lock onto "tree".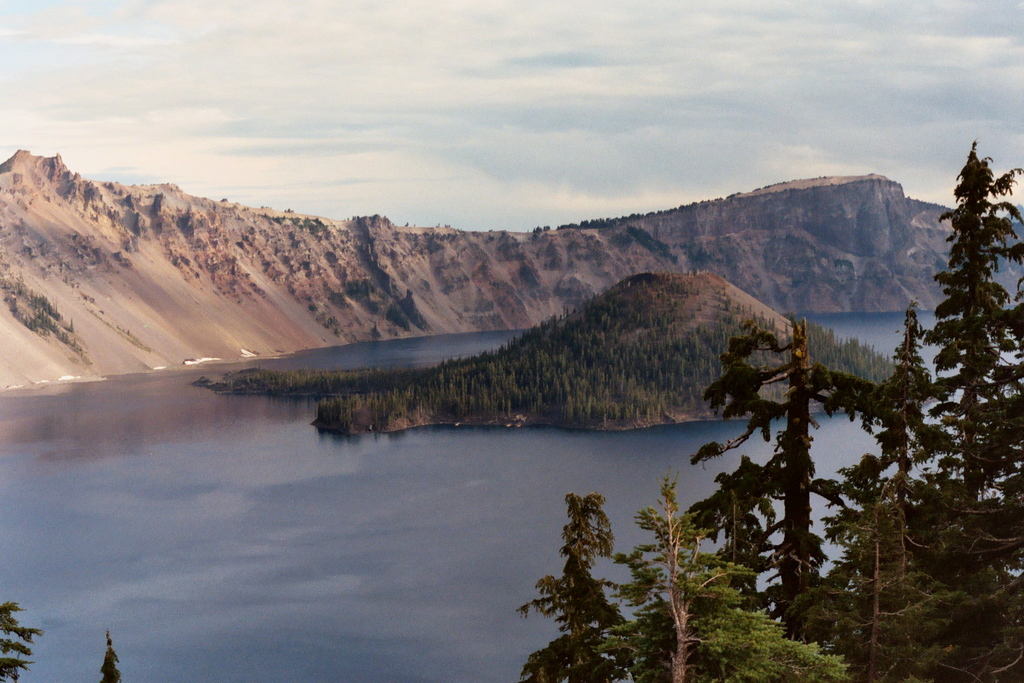
Locked: box=[774, 139, 1023, 682].
